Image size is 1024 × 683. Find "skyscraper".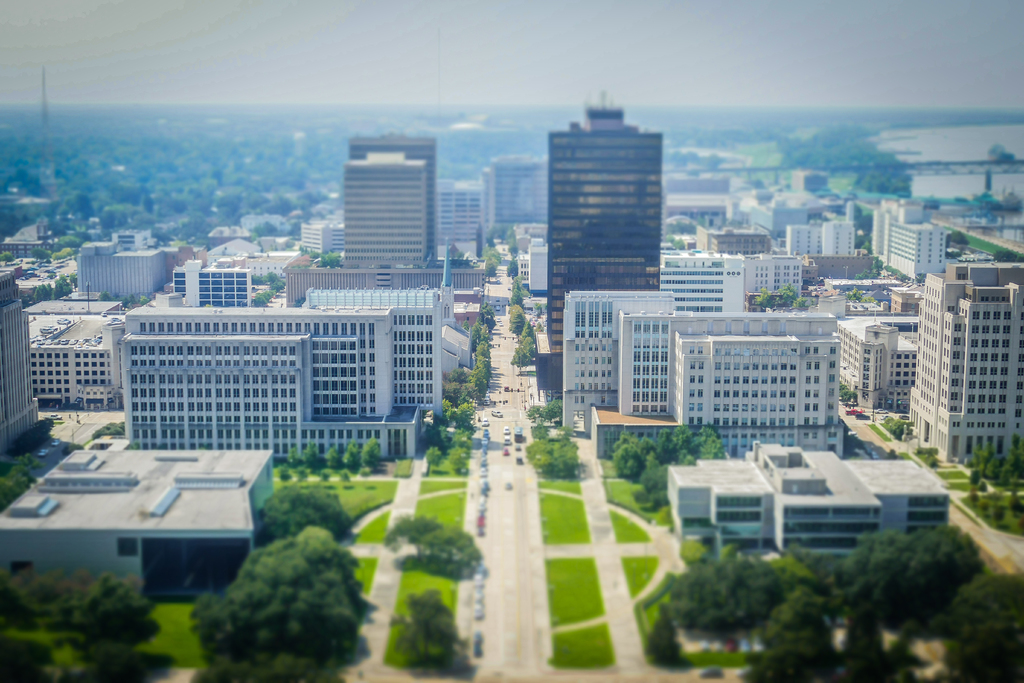
784, 224, 818, 258.
